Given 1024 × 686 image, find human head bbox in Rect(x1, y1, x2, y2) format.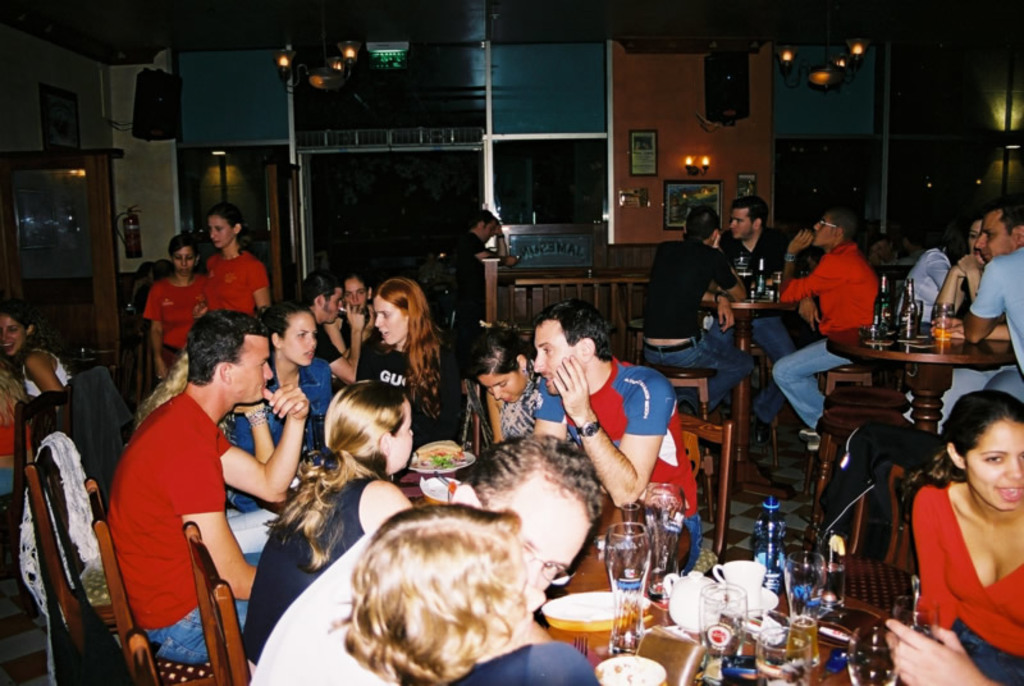
Rect(682, 206, 718, 248).
